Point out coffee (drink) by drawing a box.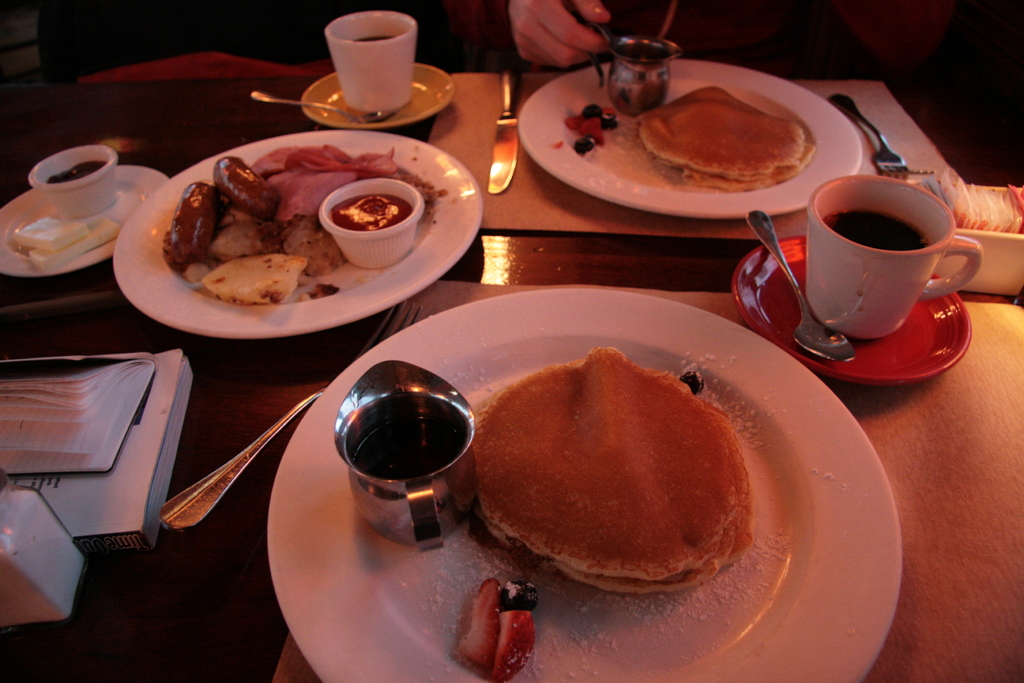
{"left": 812, "top": 173, "right": 967, "bottom": 350}.
